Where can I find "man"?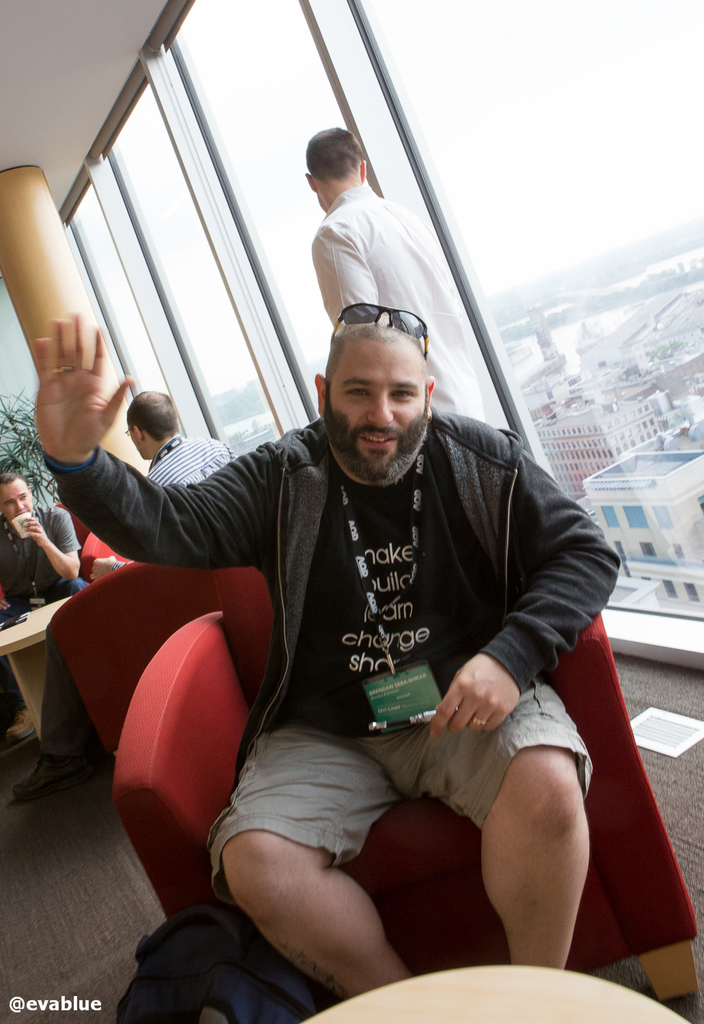
You can find it at [22,382,239,806].
